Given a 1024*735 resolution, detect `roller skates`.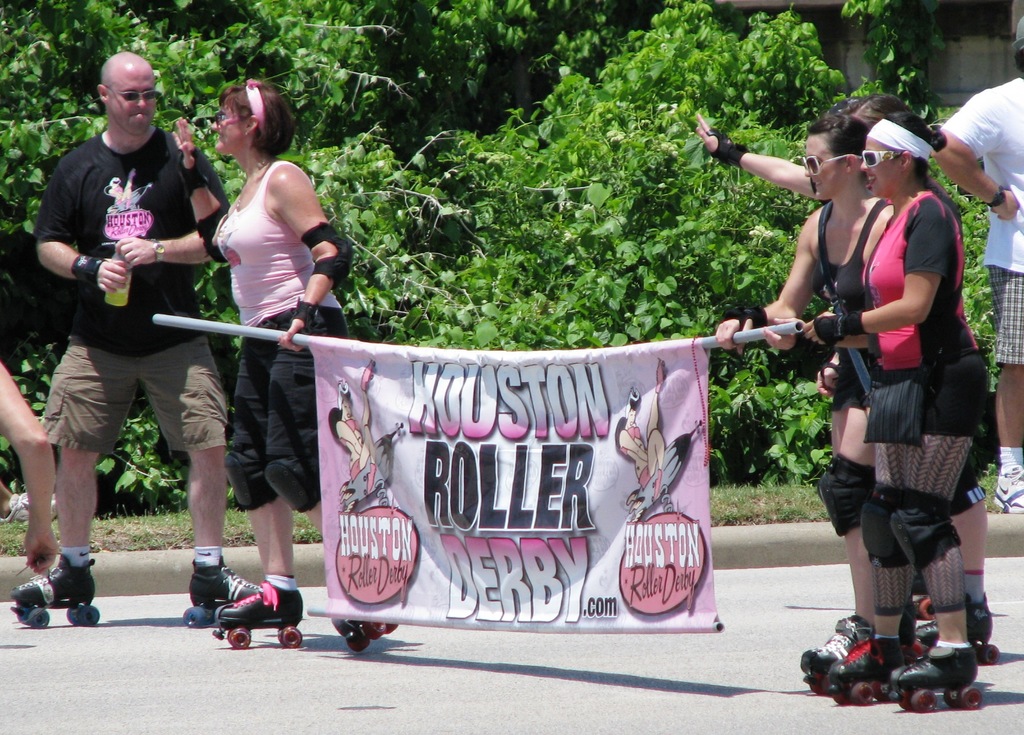
(left=181, top=559, right=264, bottom=629).
